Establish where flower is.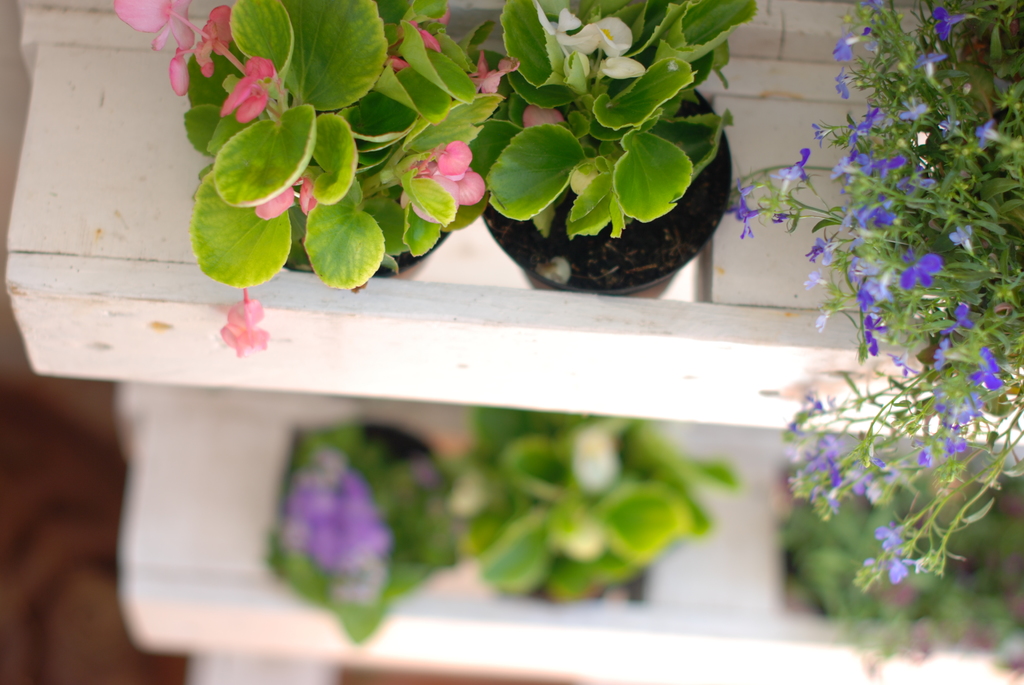
Established at Rect(598, 17, 644, 80).
